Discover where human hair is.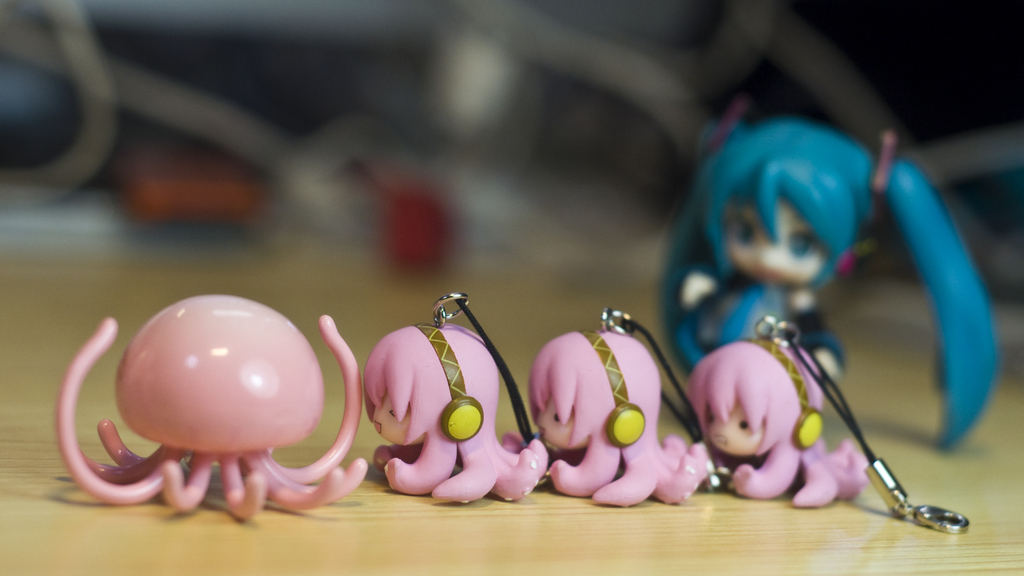
Discovered at [left=525, top=330, right=710, bottom=502].
